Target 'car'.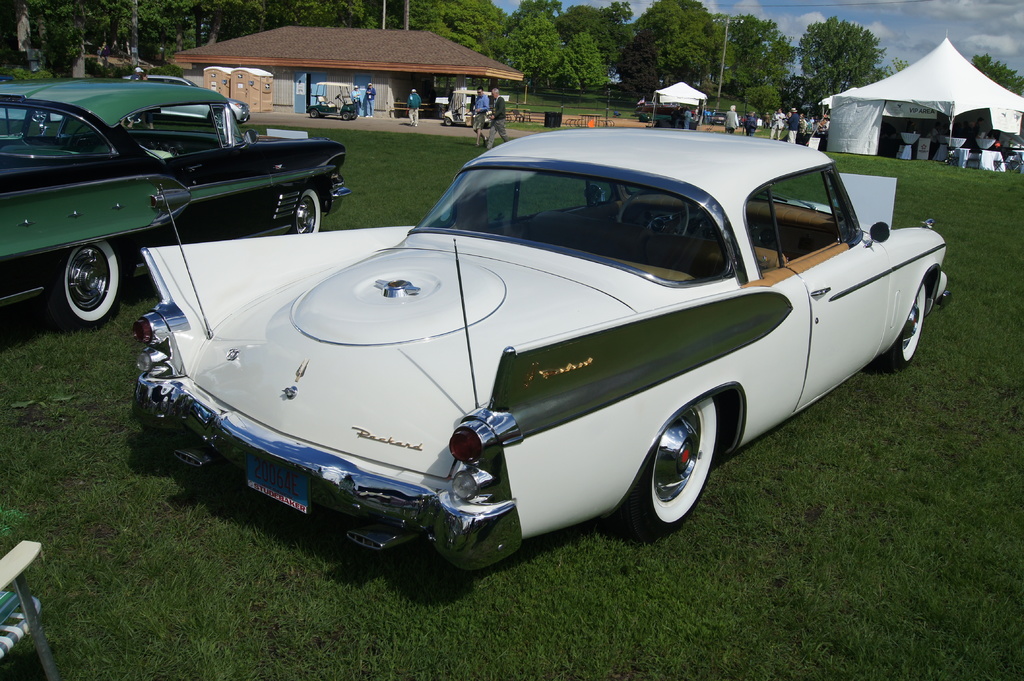
Target region: box=[0, 76, 349, 326].
